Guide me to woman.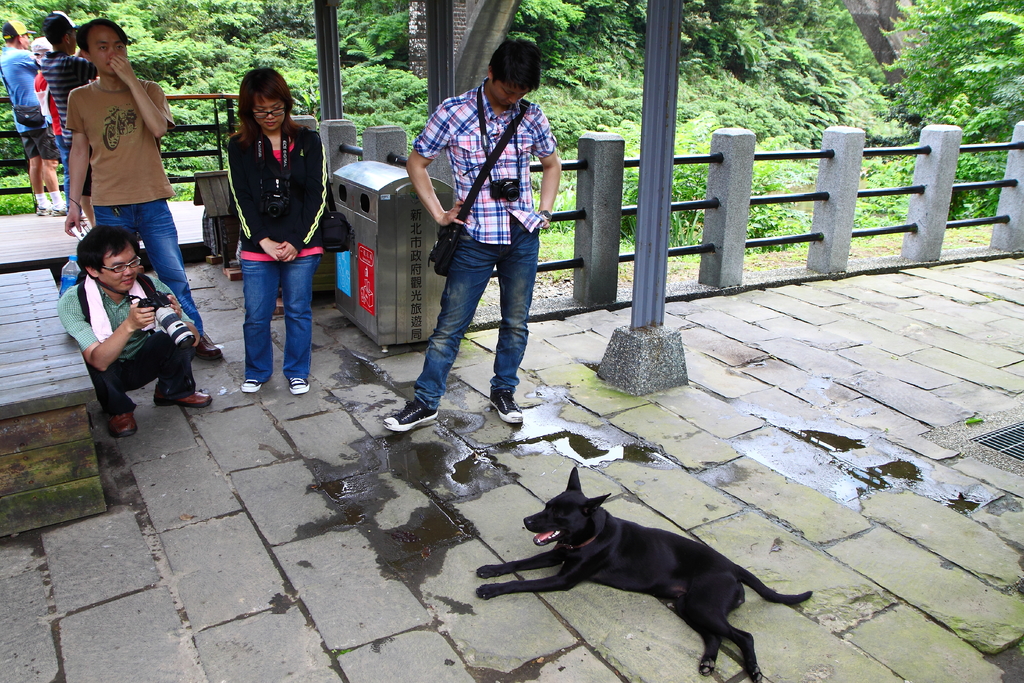
Guidance: l=207, t=71, r=332, b=415.
